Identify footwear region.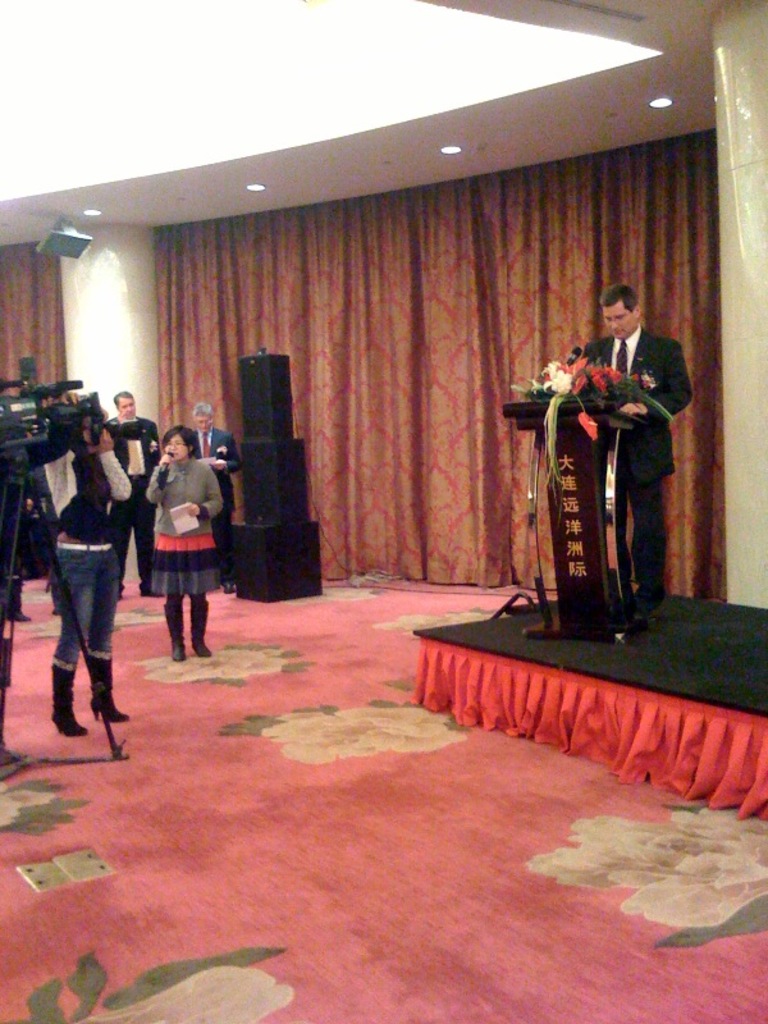
Region: [left=163, top=603, right=184, bottom=657].
